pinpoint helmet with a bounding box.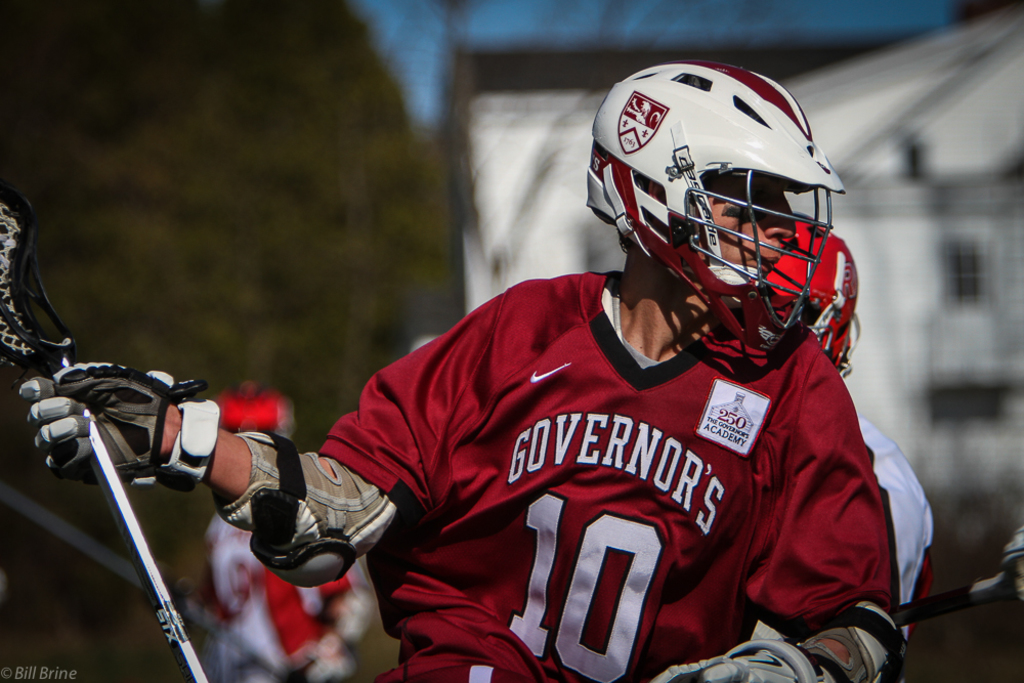
[left=1000, top=524, right=1023, bottom=570].
